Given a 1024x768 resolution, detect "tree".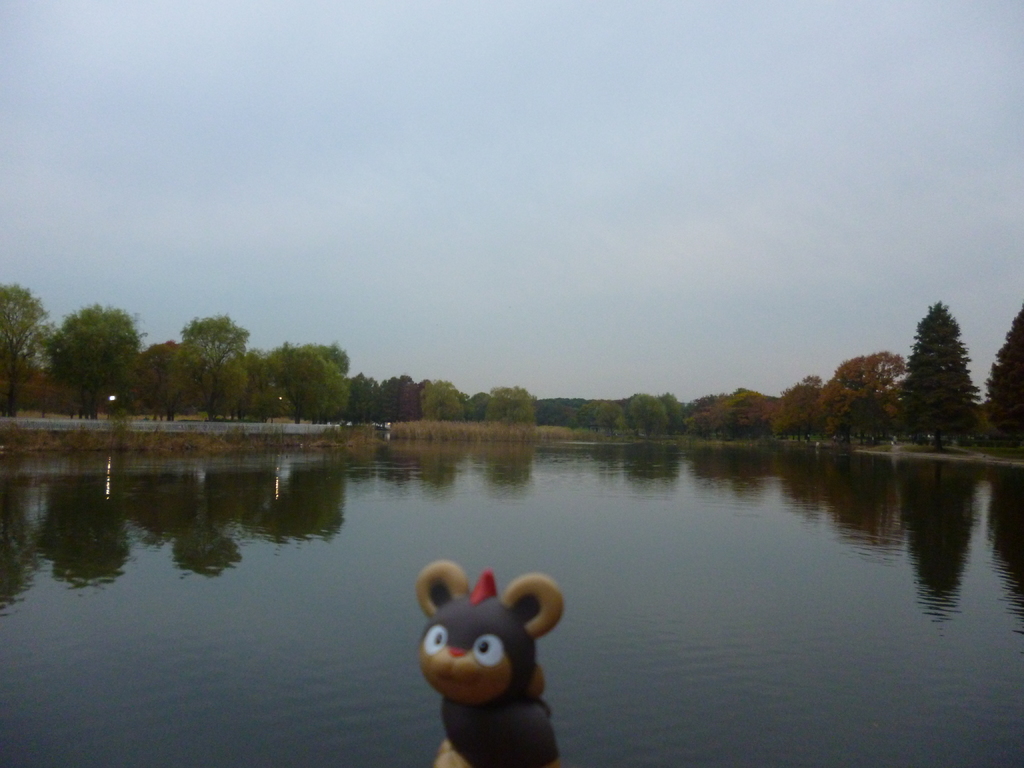
{"left": 138, "top": 333, "right": 209, "bottom": 405}.
